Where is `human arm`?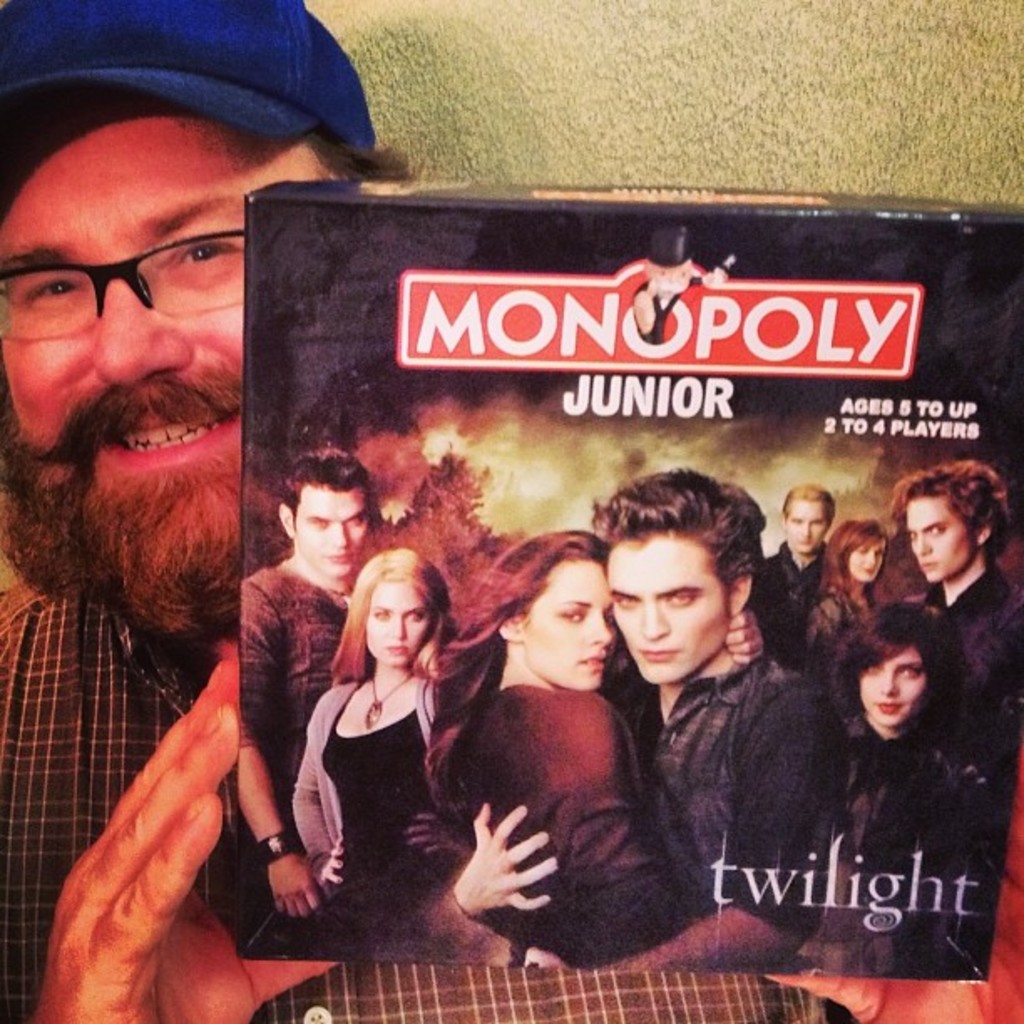
bbox=(525, 679, 850, 965).
